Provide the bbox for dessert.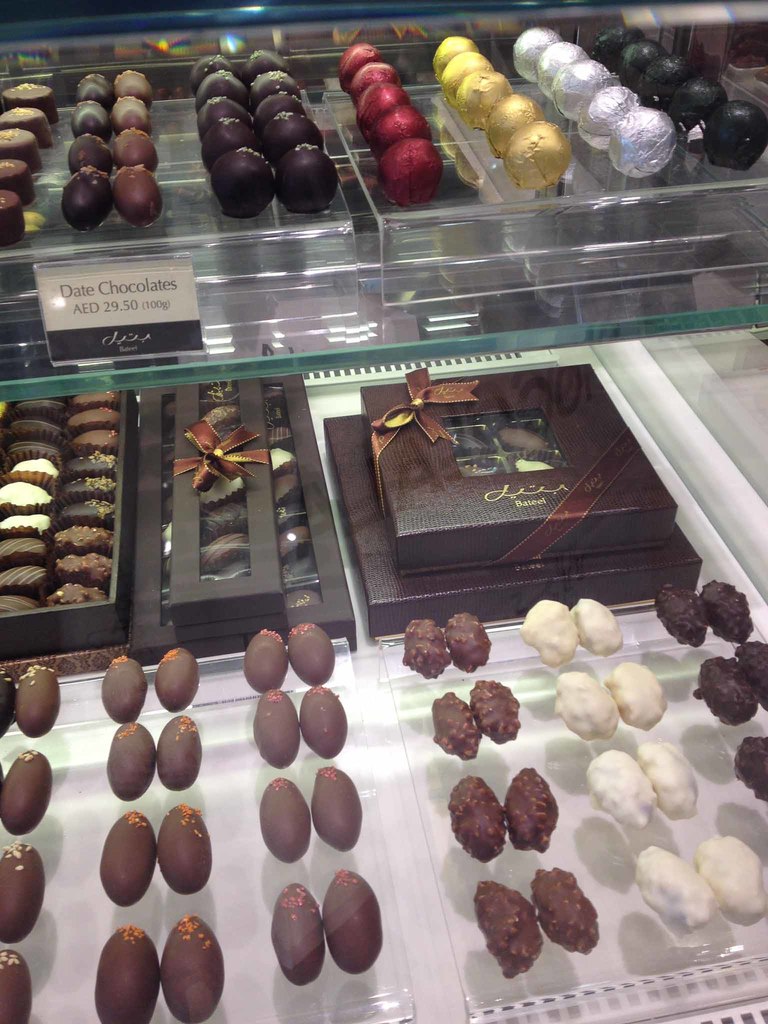
box(630, 850, 717, 929).
